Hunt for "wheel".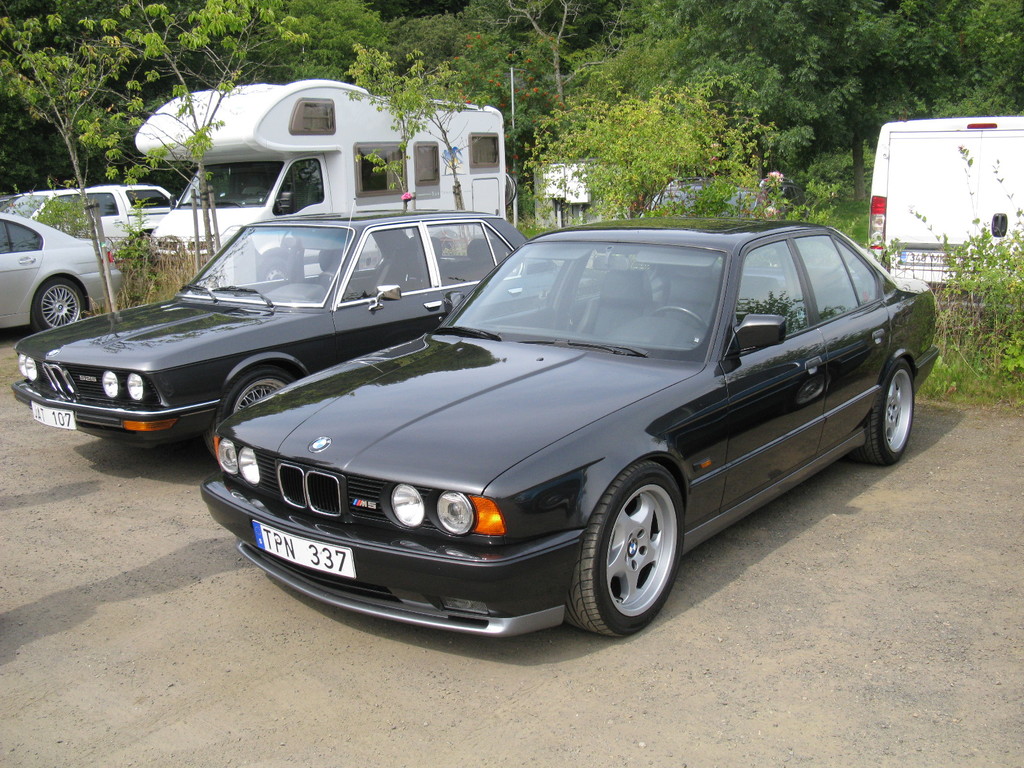
Hunted down at detection(198, 368, 307, 465).
